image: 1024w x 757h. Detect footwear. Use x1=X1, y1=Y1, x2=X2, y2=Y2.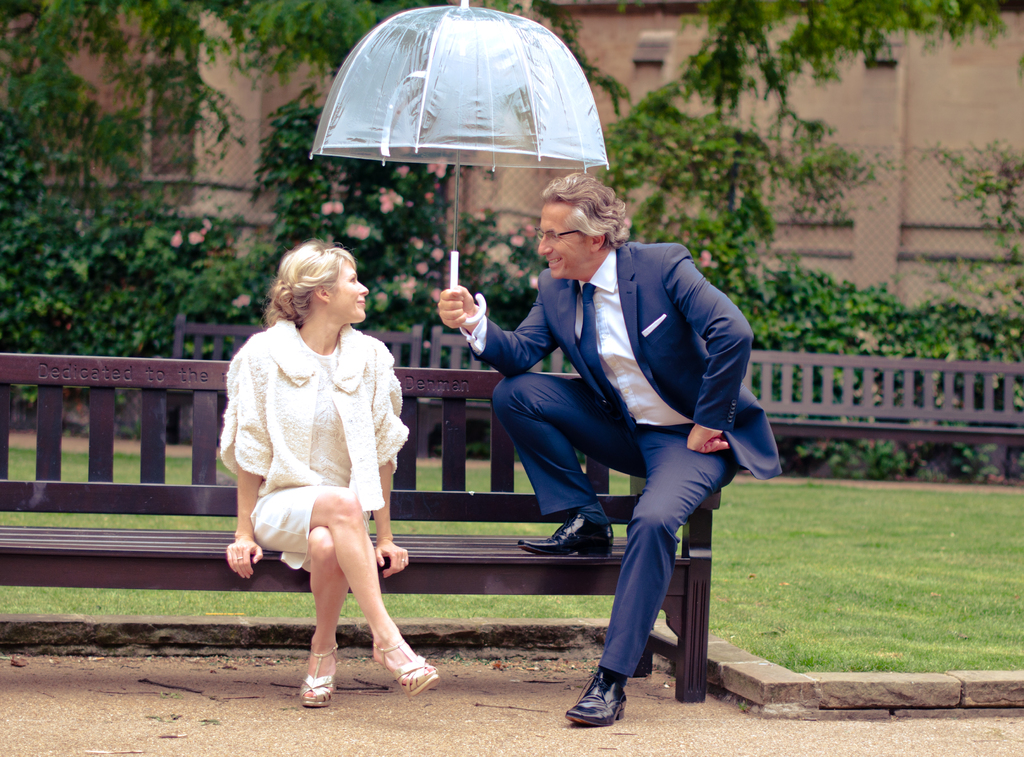
x1=298, y1=642, x2=340, y2=708.
